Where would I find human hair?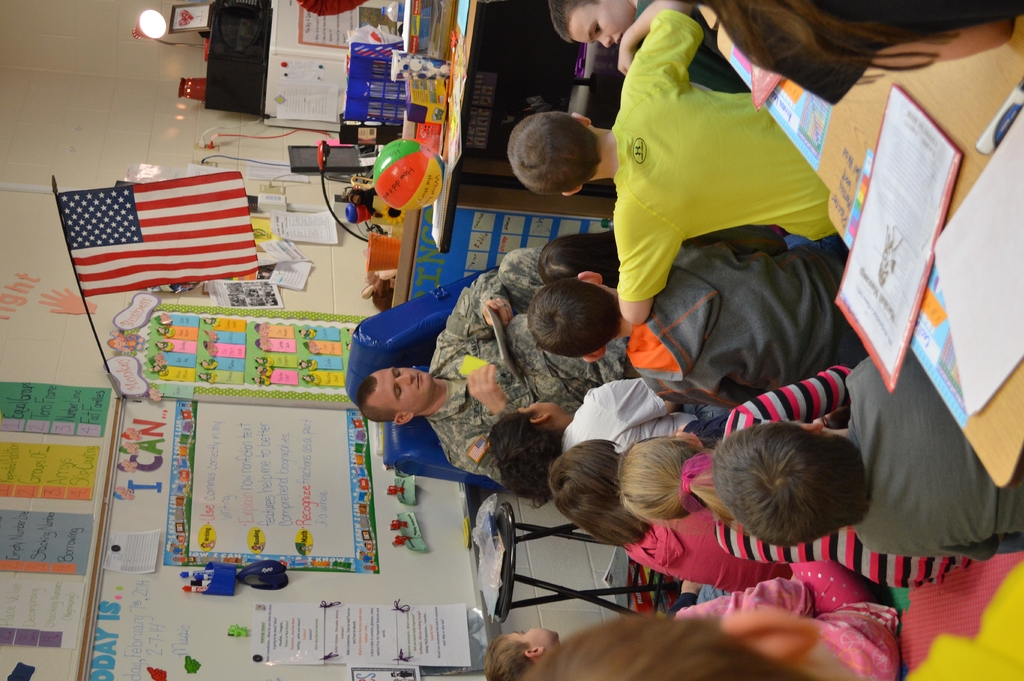
At (left=522, top=614, right=820, bottom=680).
